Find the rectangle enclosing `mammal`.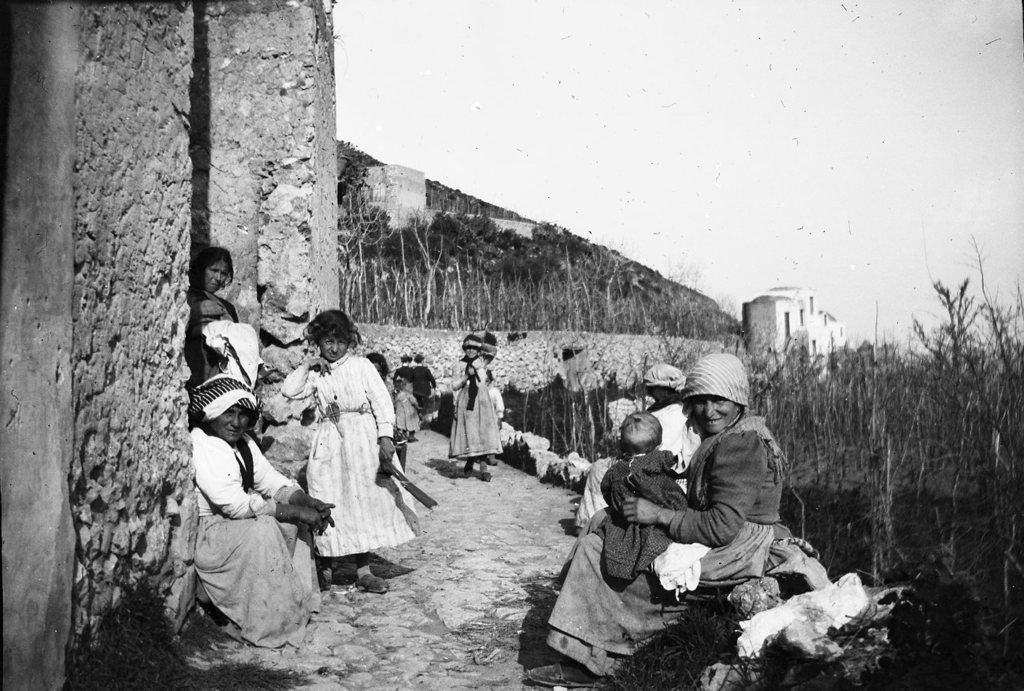
<box>210,321,266,388</box>.
